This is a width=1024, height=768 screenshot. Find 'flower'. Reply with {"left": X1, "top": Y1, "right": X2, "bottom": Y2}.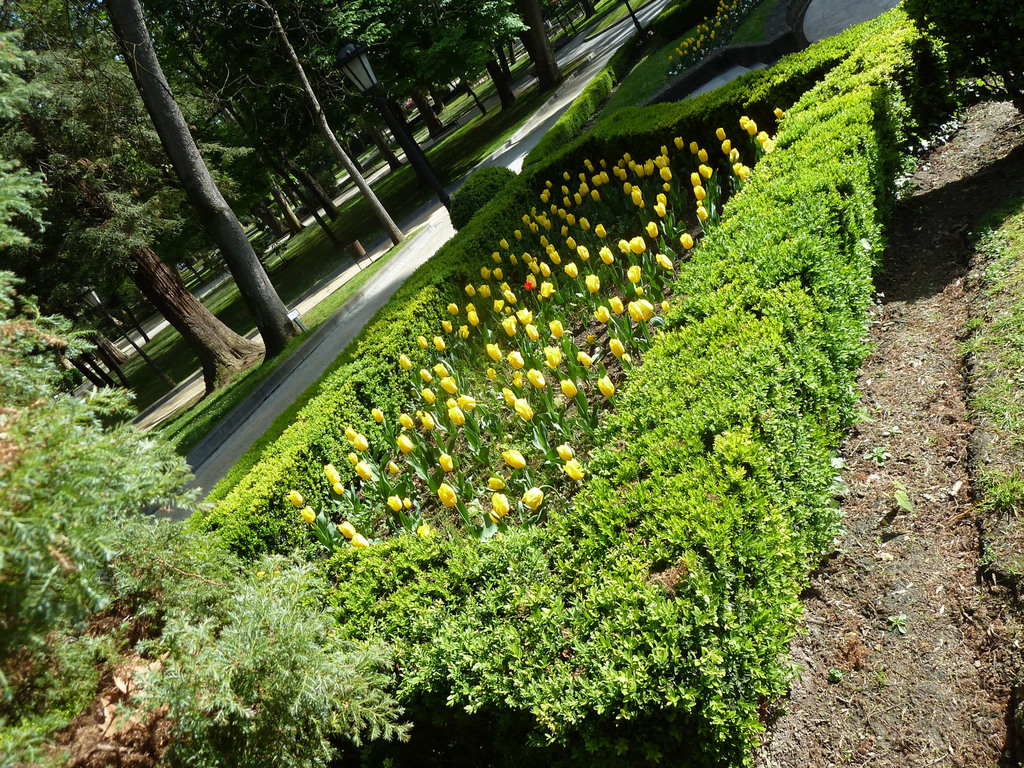
{"left": 538, "top": 236, "right": 546, "bottom": 243}.
